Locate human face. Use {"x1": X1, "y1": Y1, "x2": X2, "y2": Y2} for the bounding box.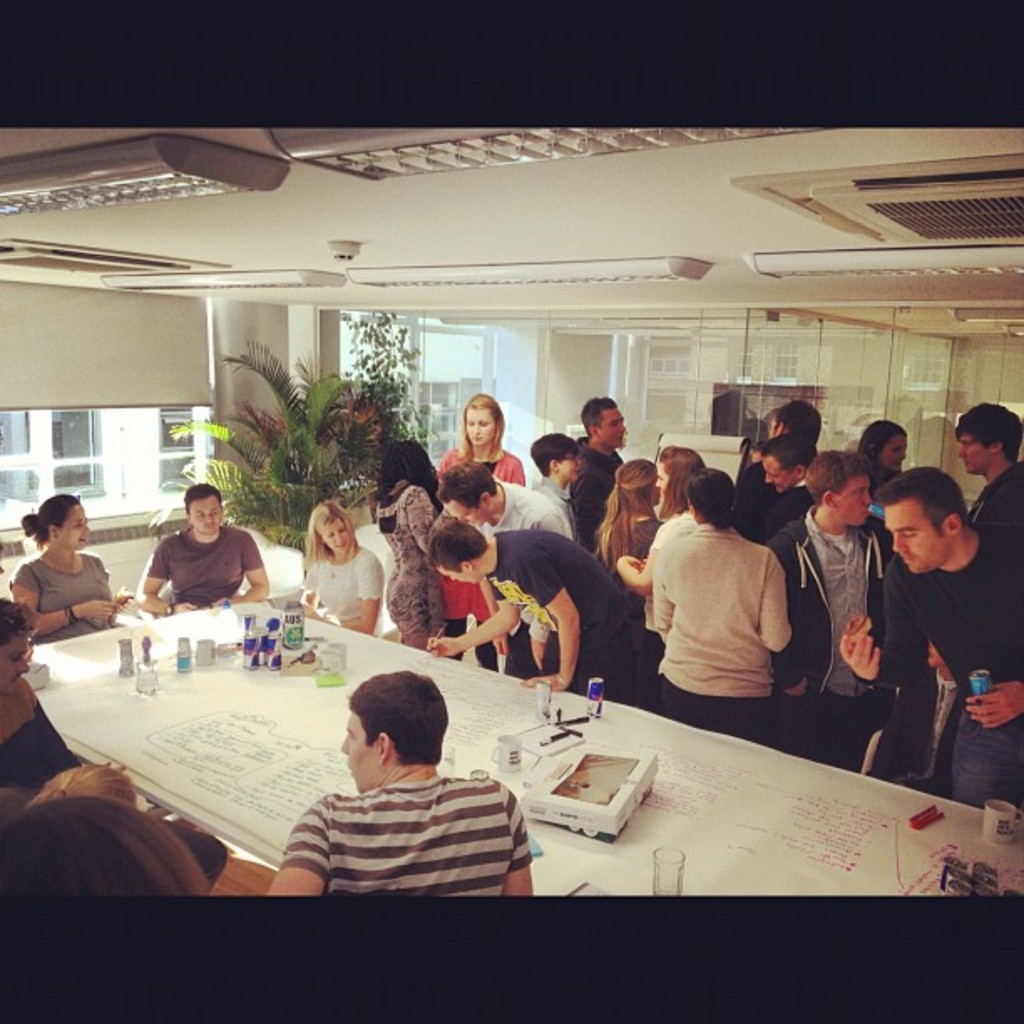
{"x1": 442, "y1": 505, "x2": 484, "y2": 529}.
